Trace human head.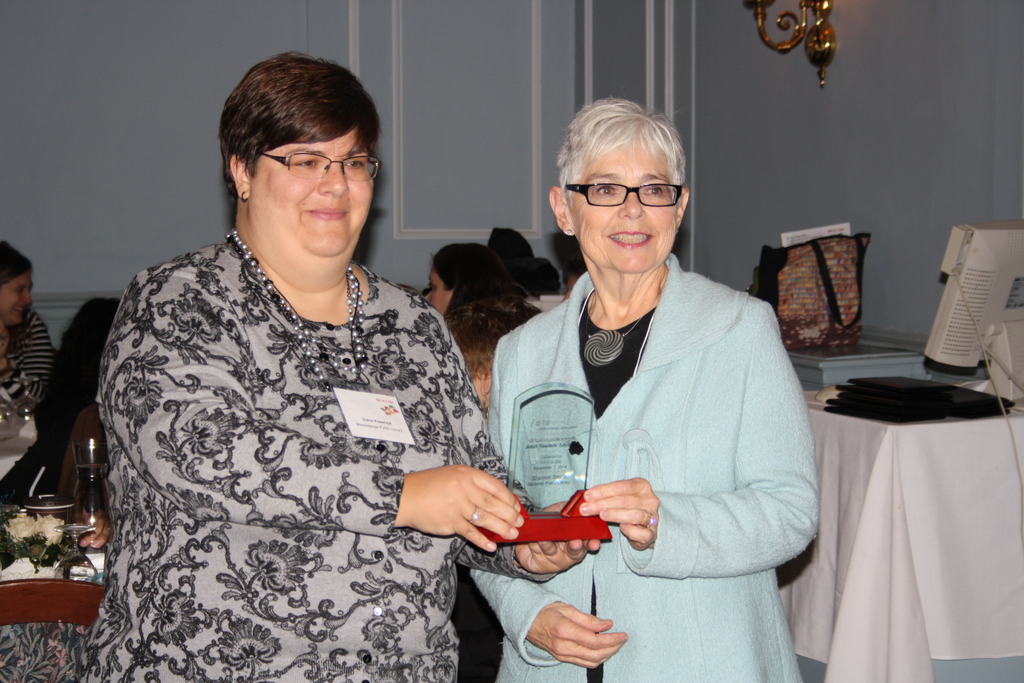
Traced to x1=212 y1=57 x2=398 y2=268.
